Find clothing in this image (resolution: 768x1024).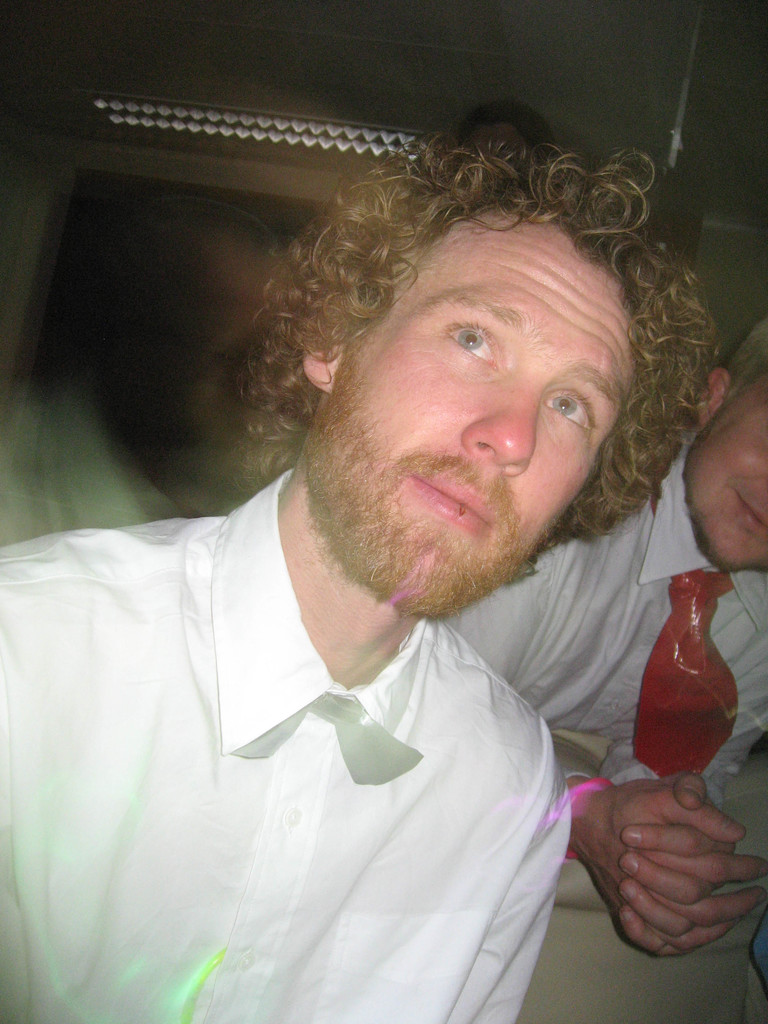
23 530 610 998.
